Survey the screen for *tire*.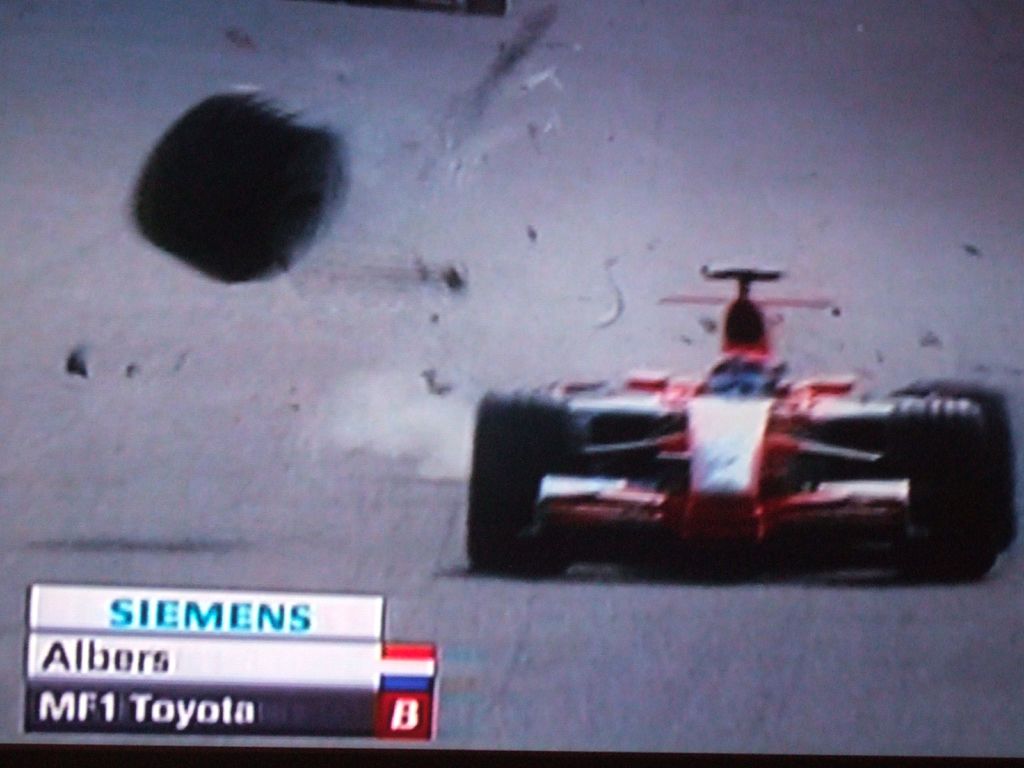
Survey found: left=892, top=398, right=1007, bottom=575.
